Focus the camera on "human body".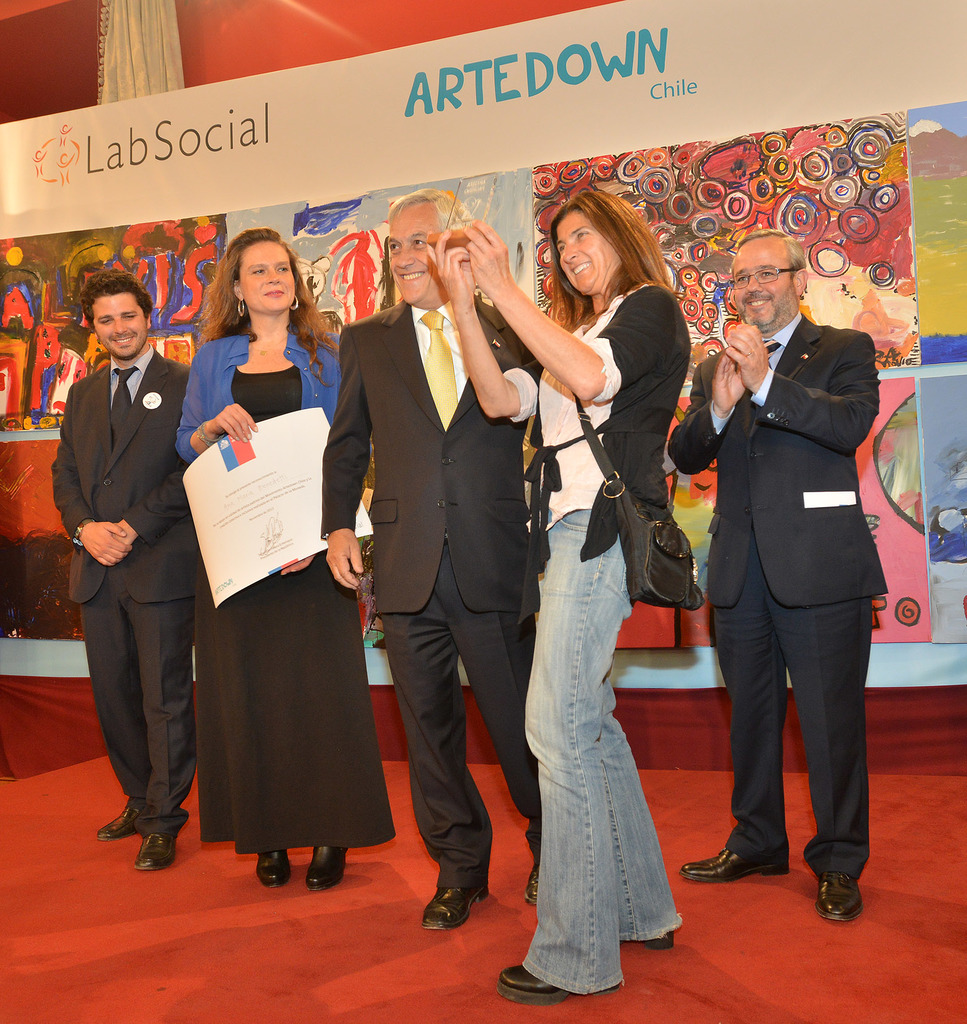
Focus region: <region>167, 243, 354, 875</region>.
